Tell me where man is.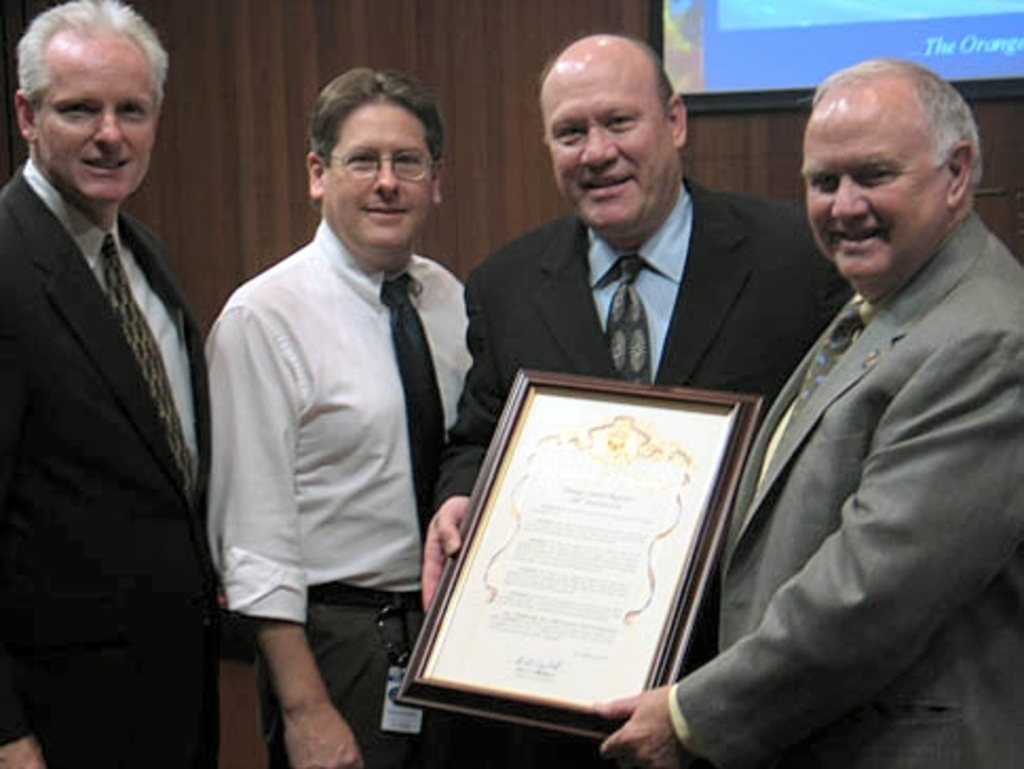
man is at [420,25,859,767].
